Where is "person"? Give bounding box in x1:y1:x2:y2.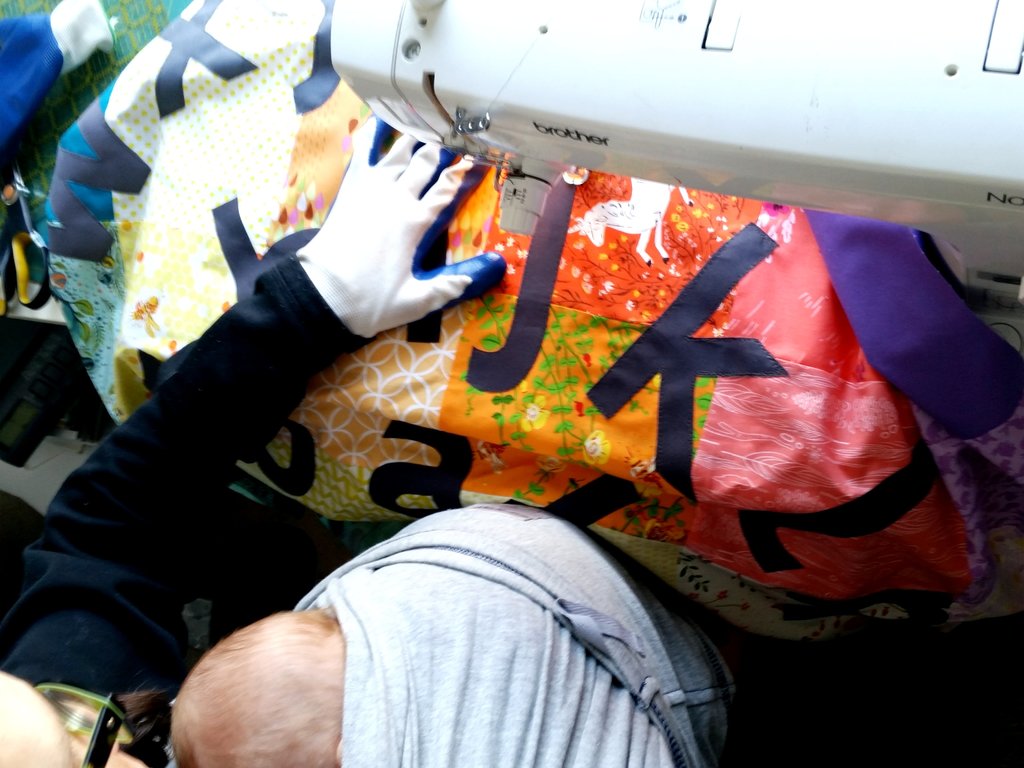
167:502:745:767.
